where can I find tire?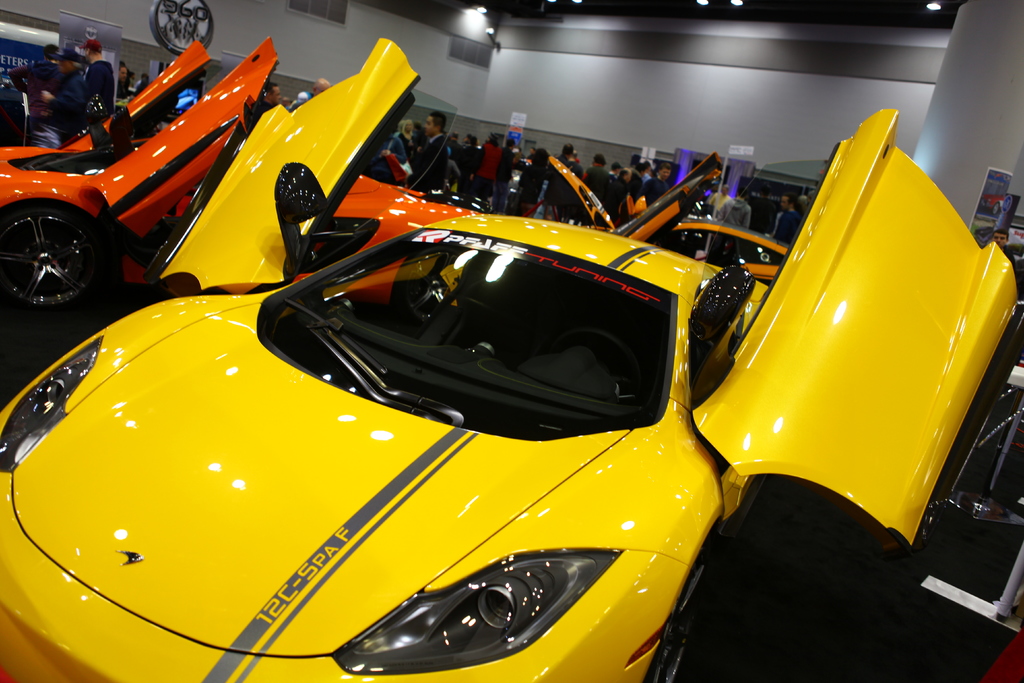
You can find it at region(2, 205, 105, 315).
